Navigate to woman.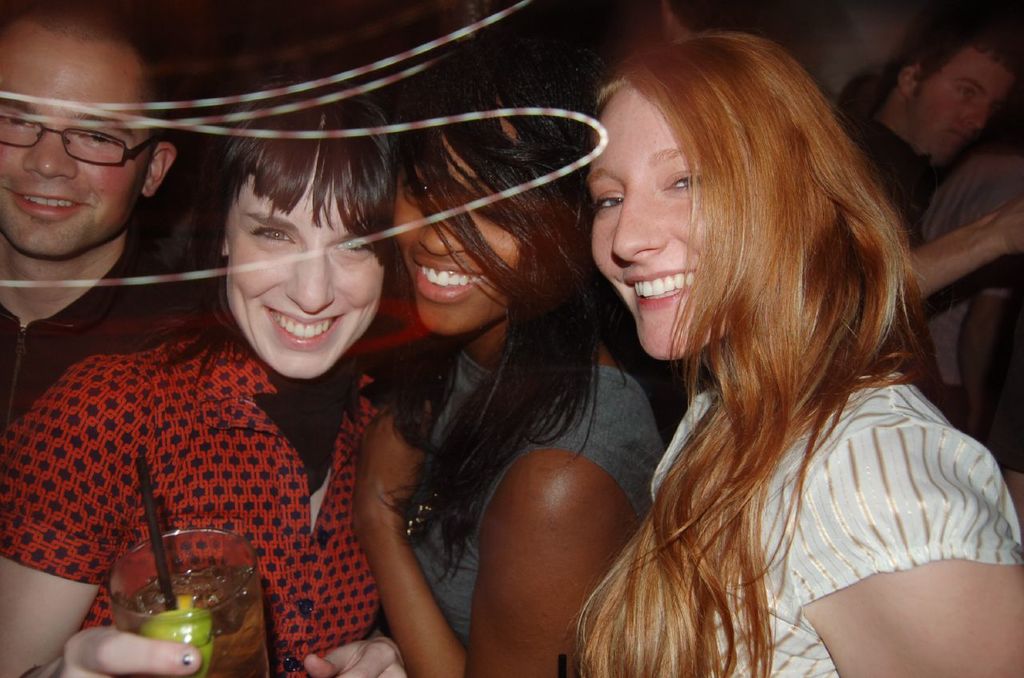
Navigation target: (left=518, top=2, right=978, bottom=669).
